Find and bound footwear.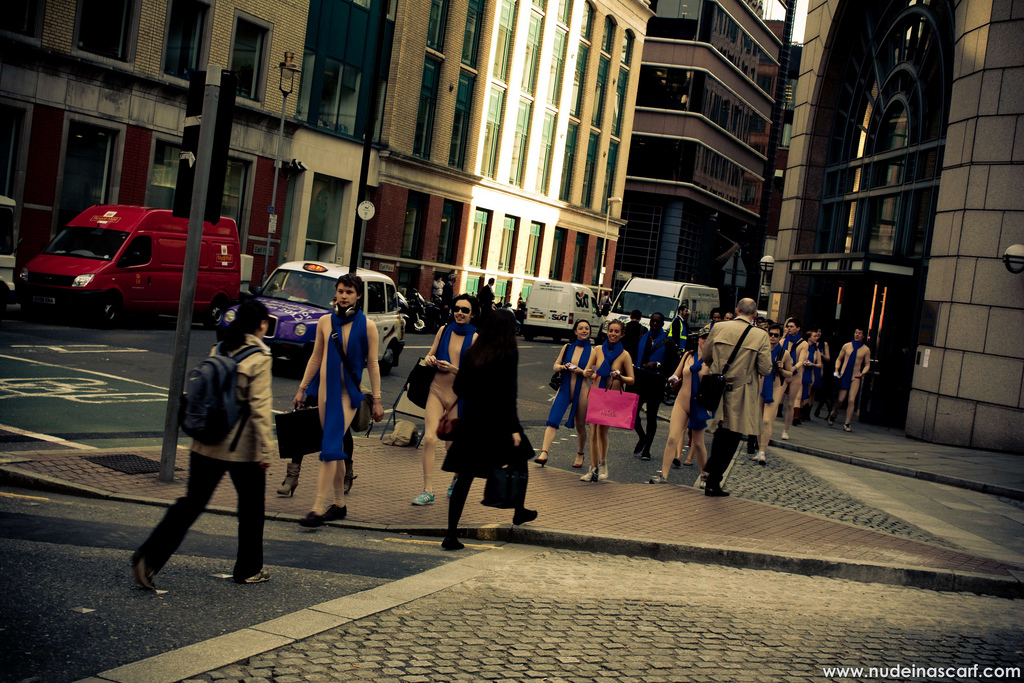
Bound: x1=751 y1=452 x2=766 y2=463.
